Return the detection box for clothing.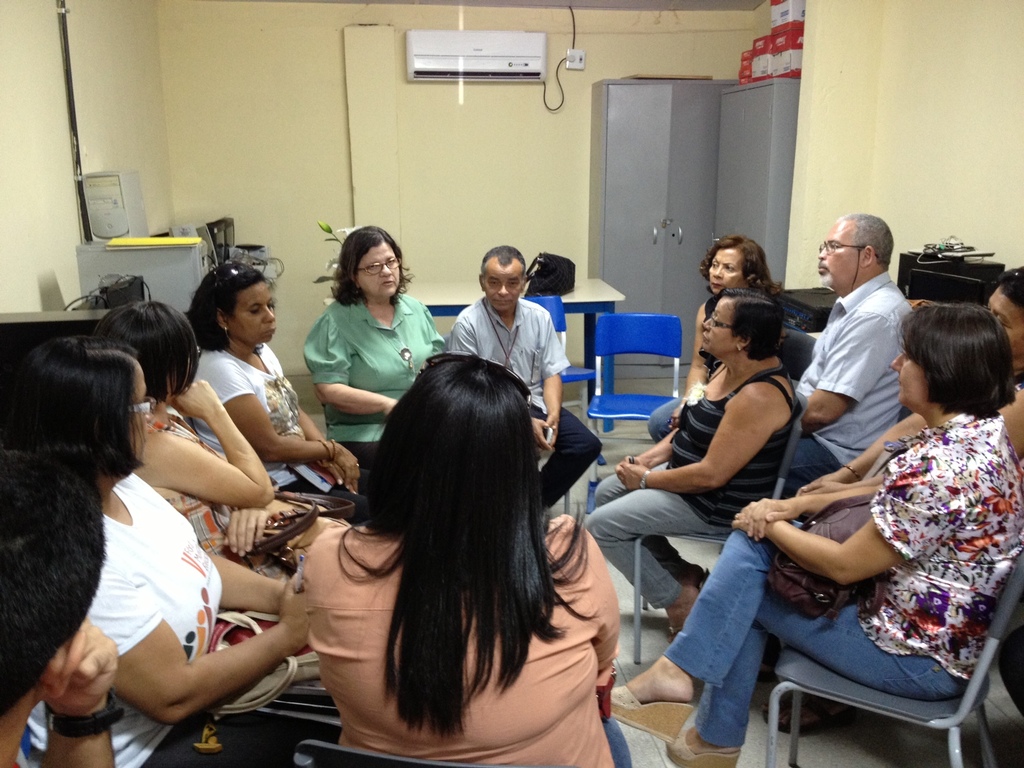
box=[447, 287, 602, 516].
